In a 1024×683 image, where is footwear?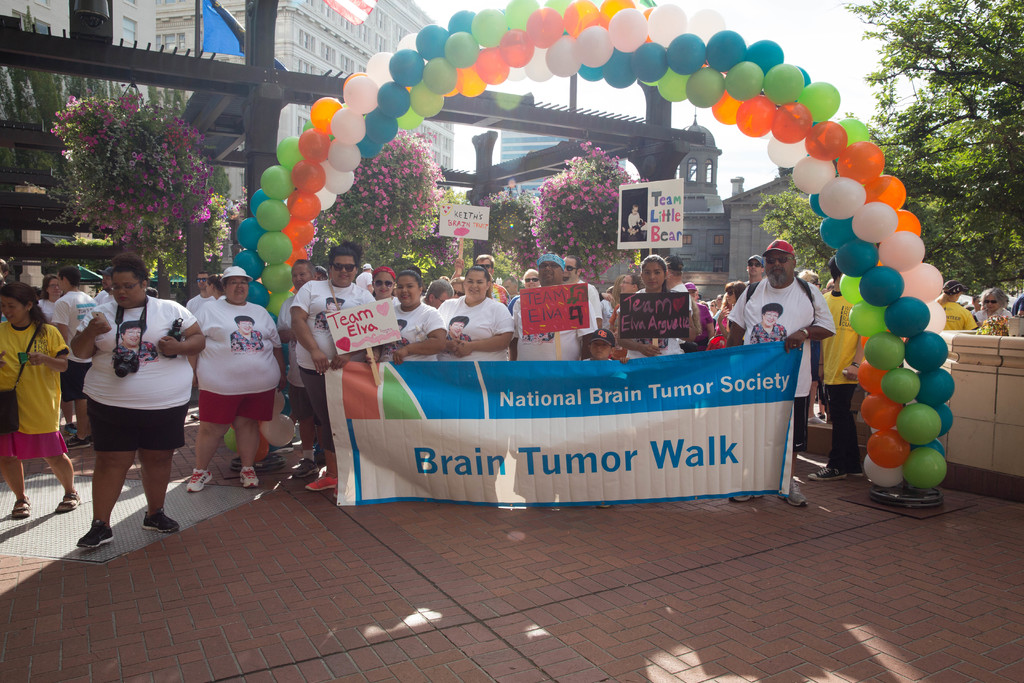
(left=294, top=457, right=321, bottom=479).
